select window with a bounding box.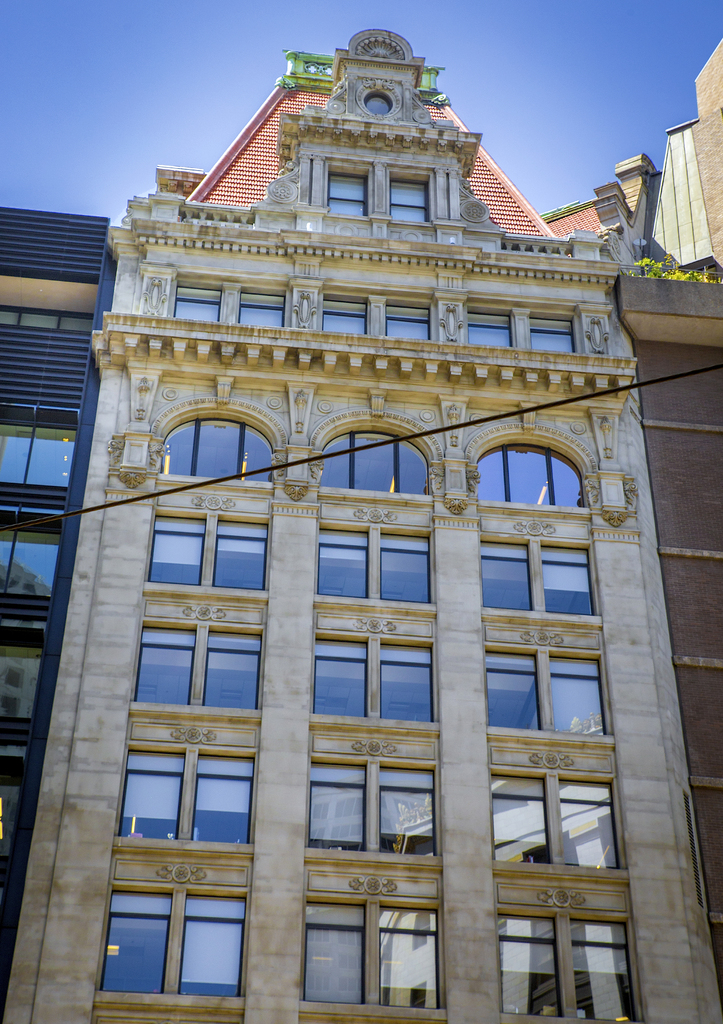
locate(301, 903, 368, 1000).
